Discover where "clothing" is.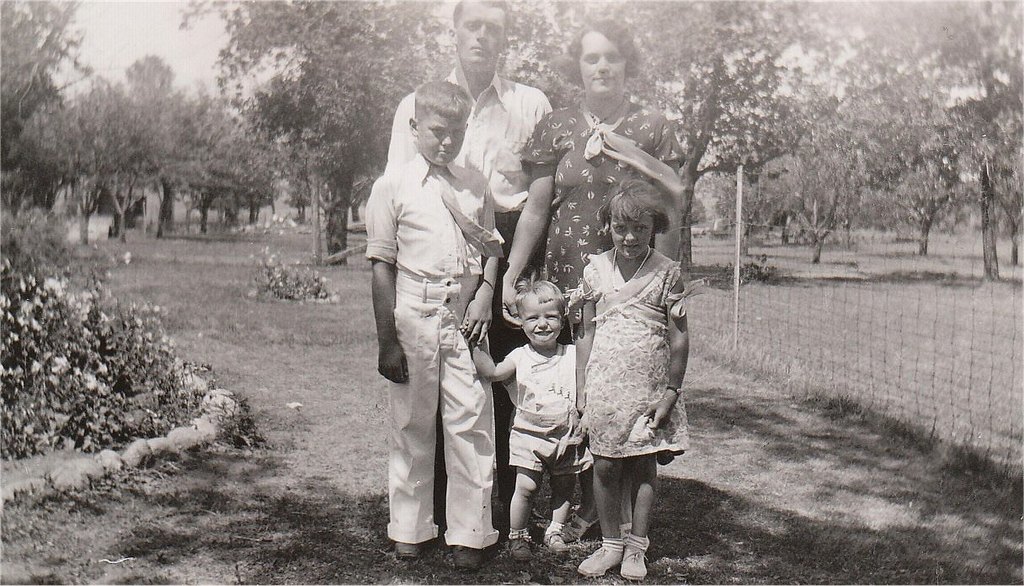
Discovered at 572:233:696:498.
